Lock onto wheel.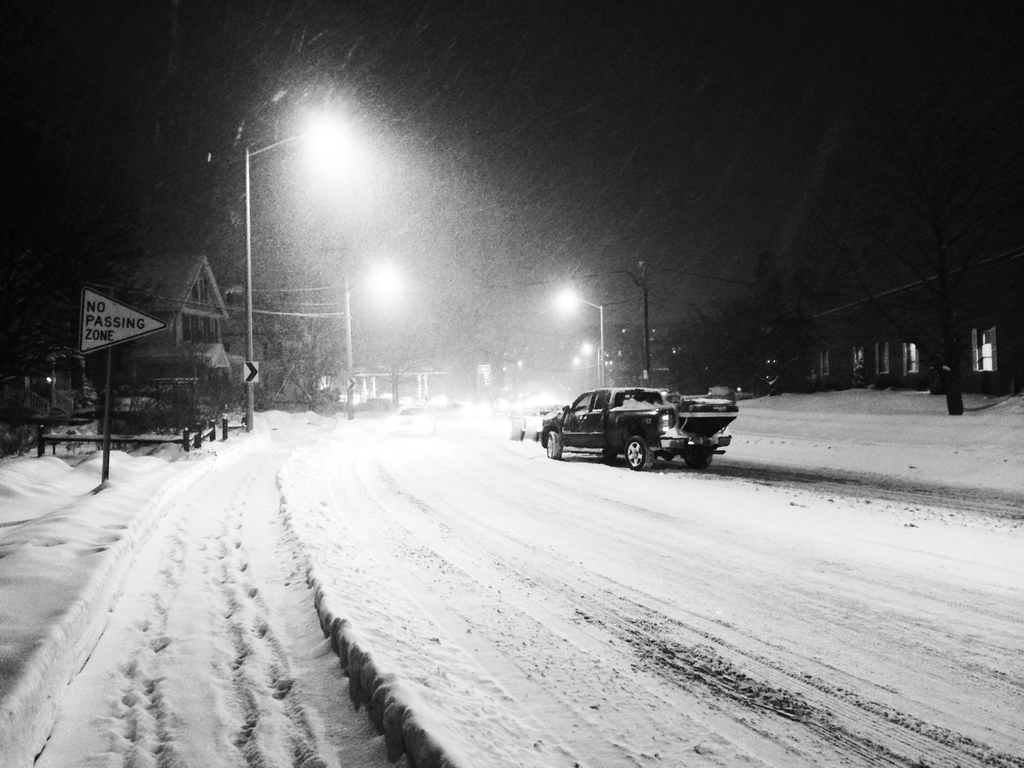
Locked: (546, 429, 562, 460).
